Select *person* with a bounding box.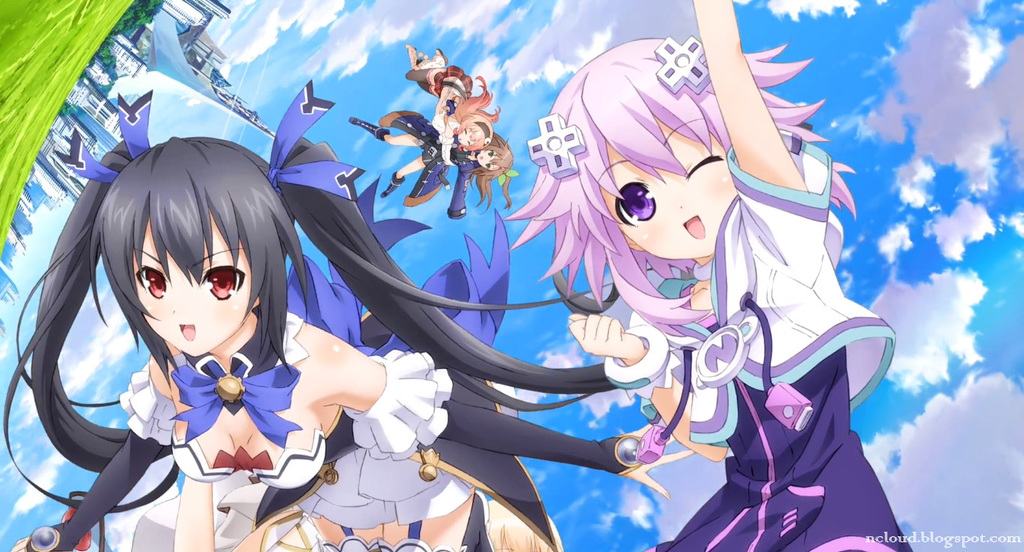
{"x1": 3, "y1": 82, "x2": 694, "y2": 551}.
